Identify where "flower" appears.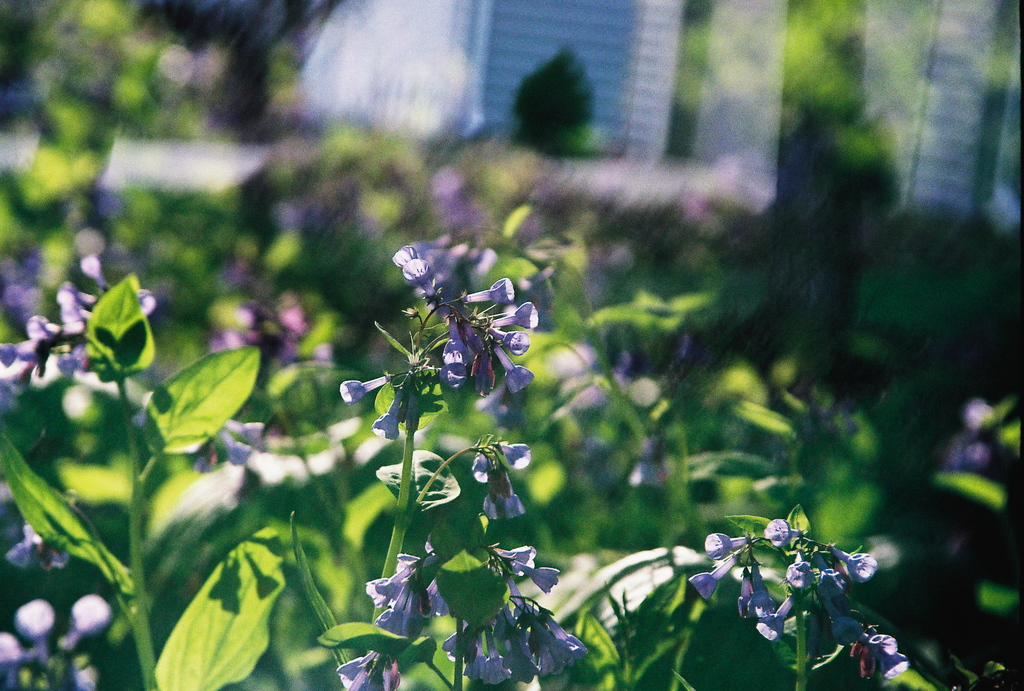
Appears at (x1=815, y1=545, x2=883, y2=584).
